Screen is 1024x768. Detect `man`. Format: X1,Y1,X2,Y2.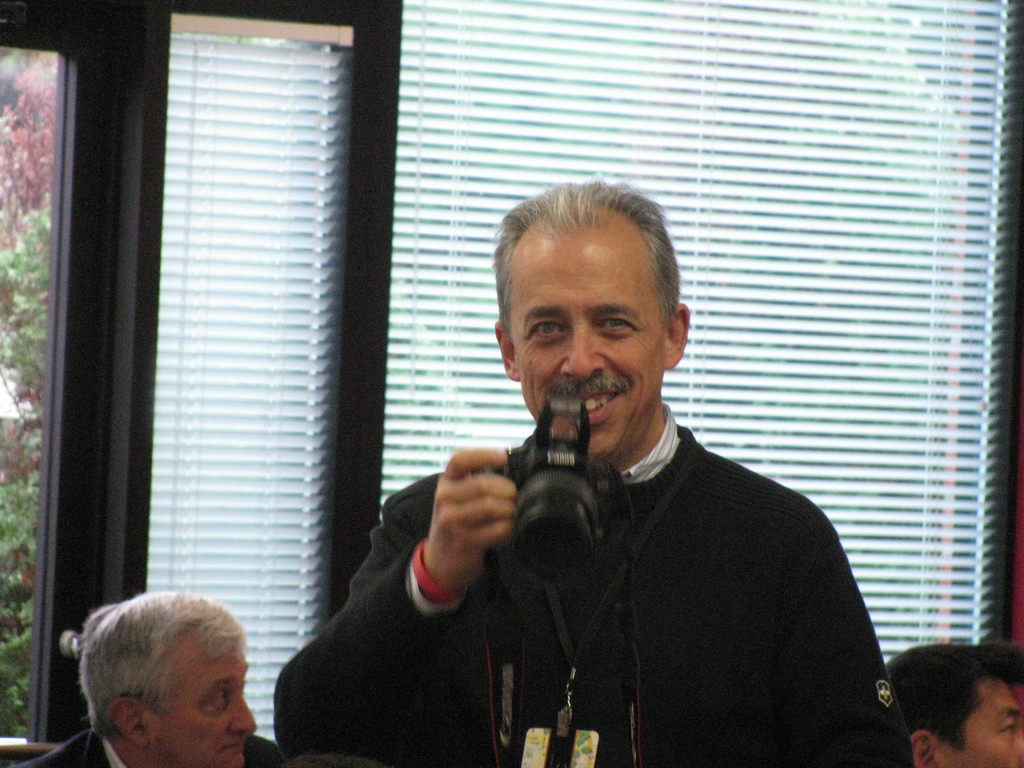
8,586,287,767.
